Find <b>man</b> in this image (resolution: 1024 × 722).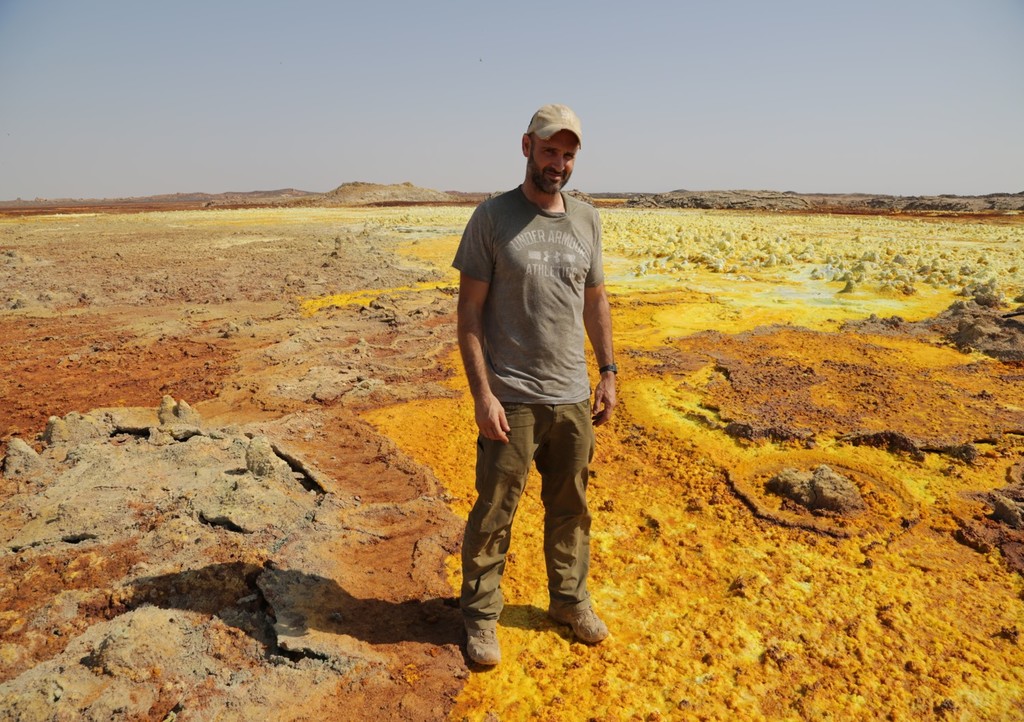
(449,108,624,676).
